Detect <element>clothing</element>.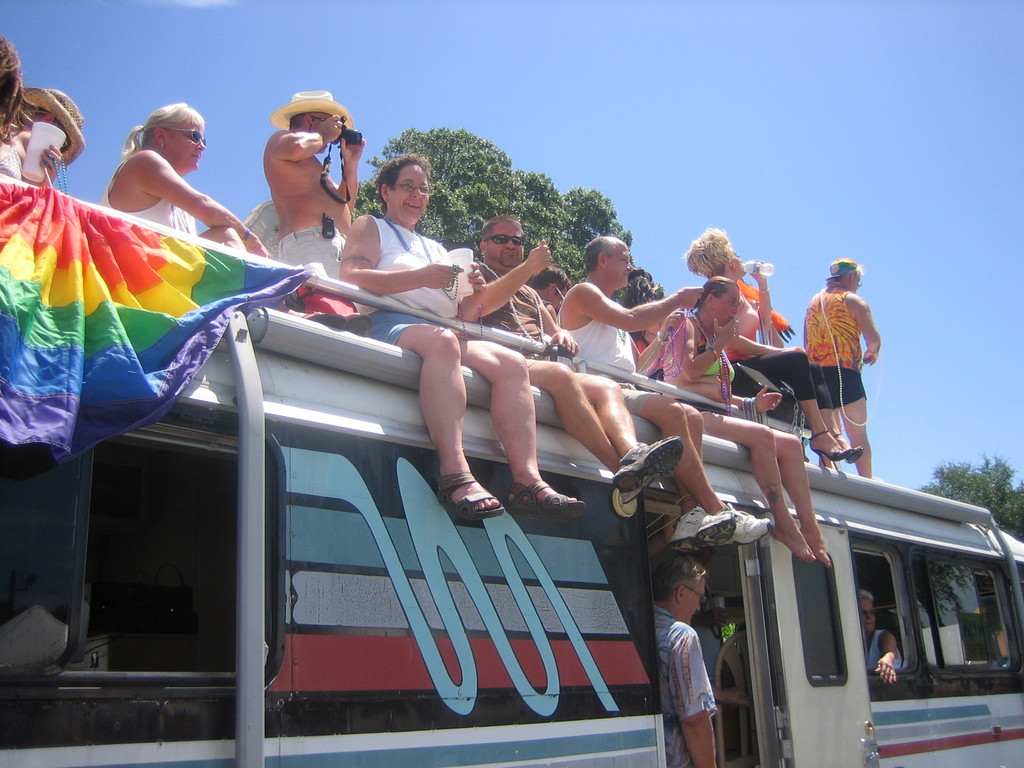
Detected at 682, 321, 768, 420.
